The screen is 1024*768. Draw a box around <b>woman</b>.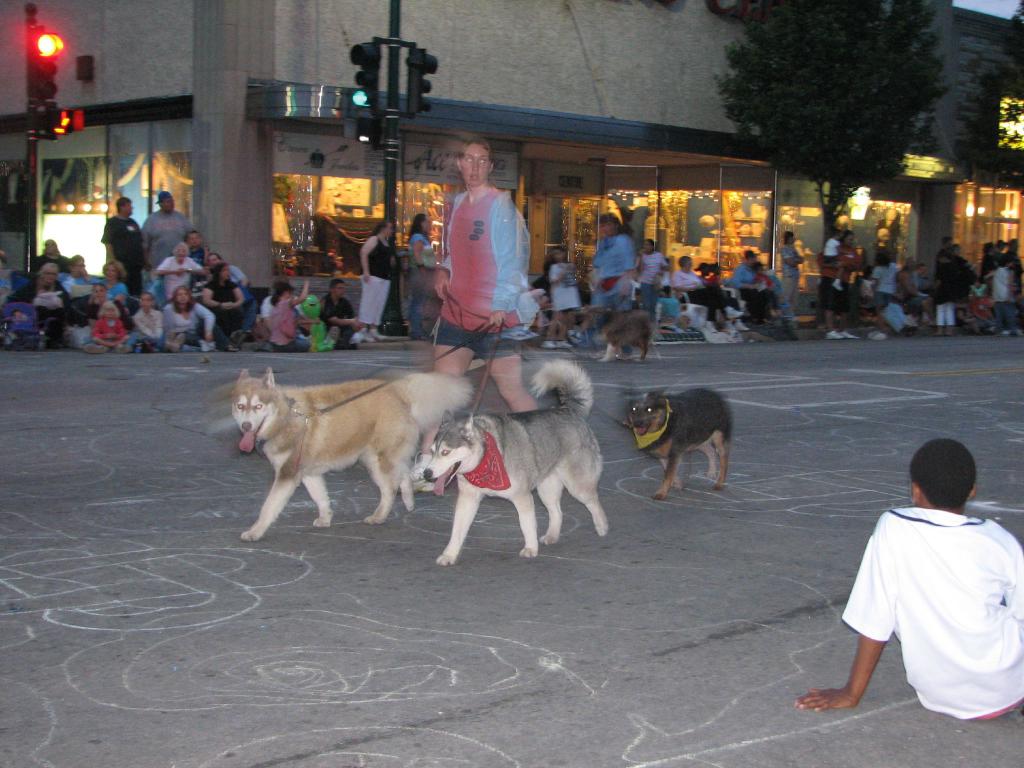
[426,138,531,494].
